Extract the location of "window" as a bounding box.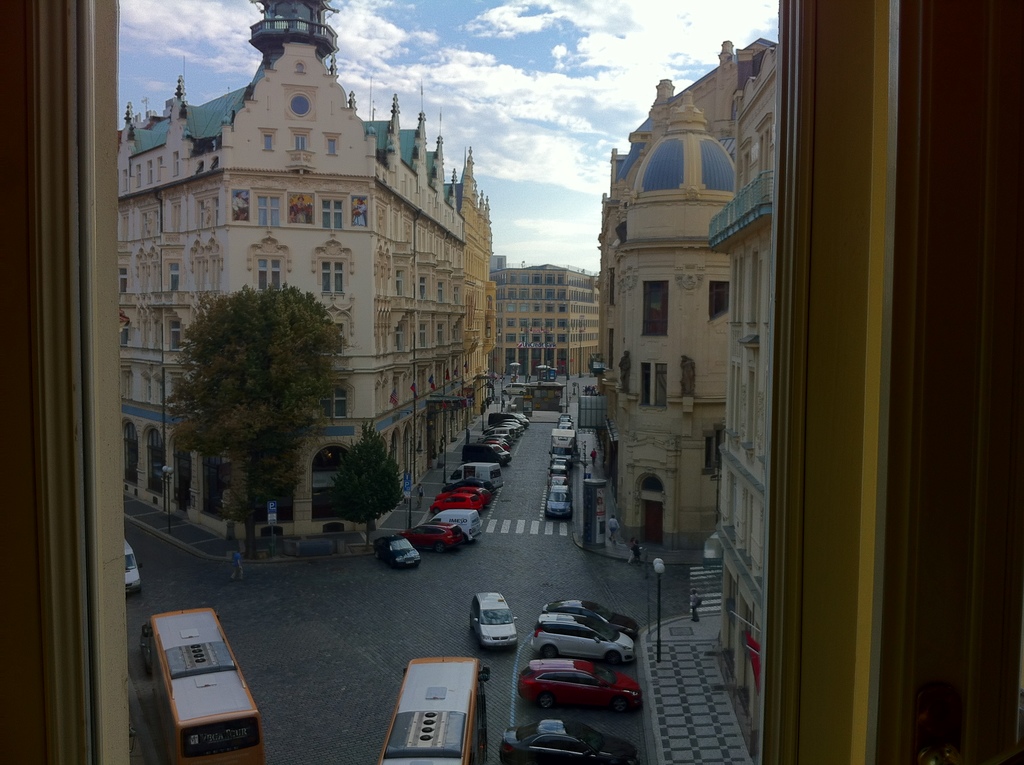
l=0, t=0, r=890, b=764.
